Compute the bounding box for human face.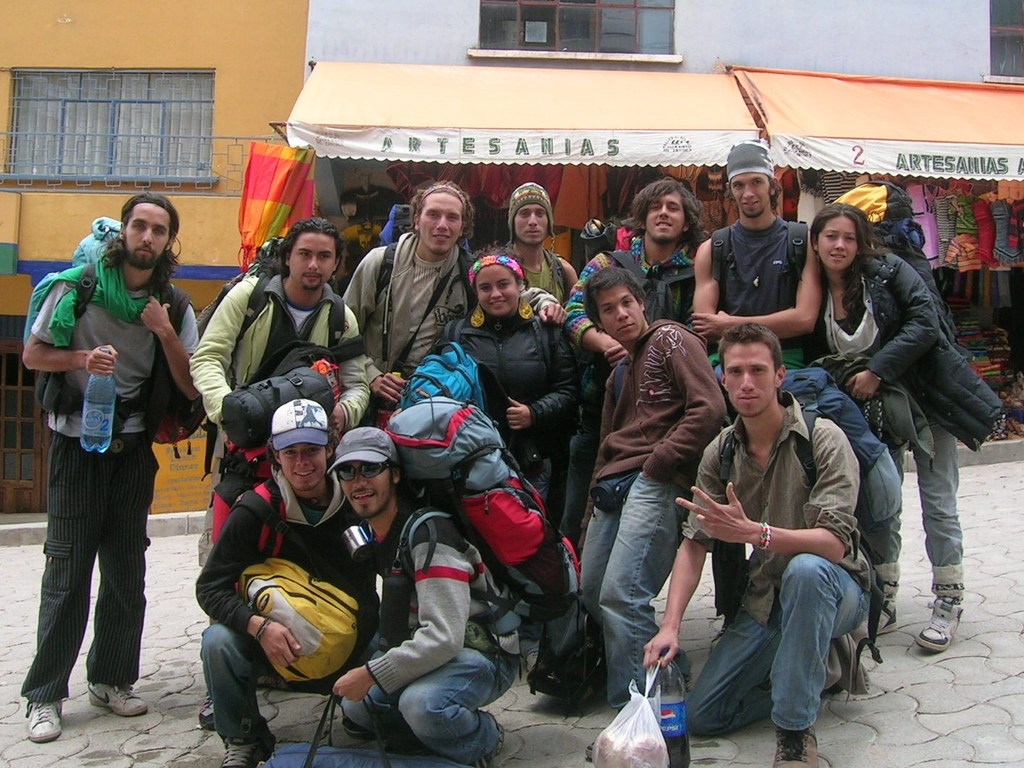
<box>598,288,644,342</box>.
